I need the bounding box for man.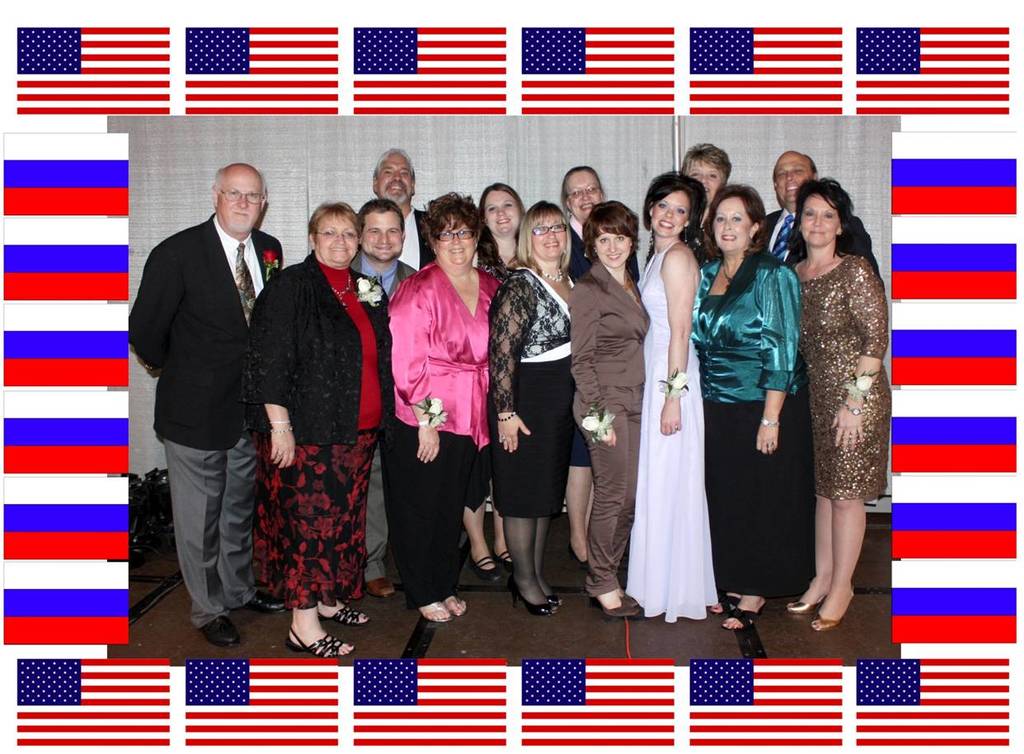
Here it is: [x1=754, y1=145, x2=887, y2=280].
